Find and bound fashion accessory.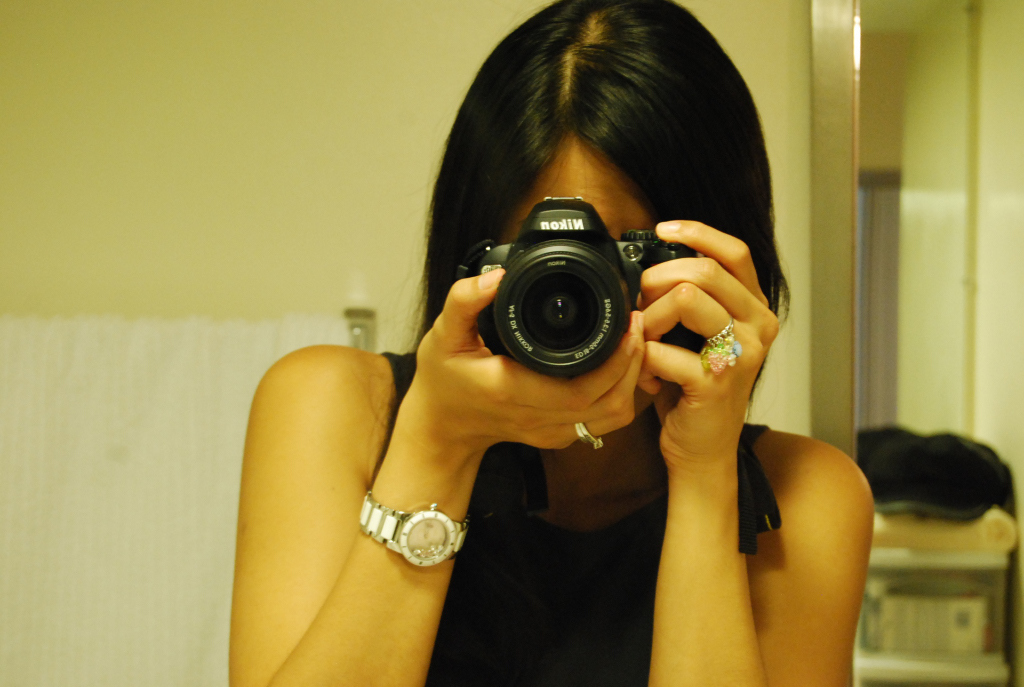
Bound: l=694, t=314, r=742, b=379.
